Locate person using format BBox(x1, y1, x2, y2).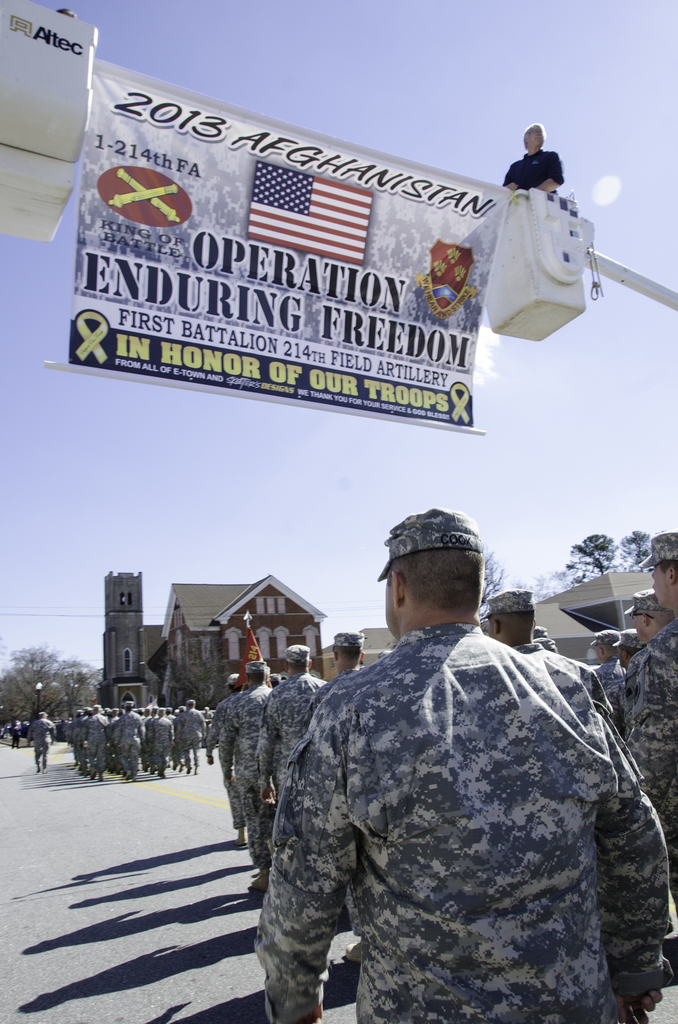
BBox(510, 116, 572, 195).
